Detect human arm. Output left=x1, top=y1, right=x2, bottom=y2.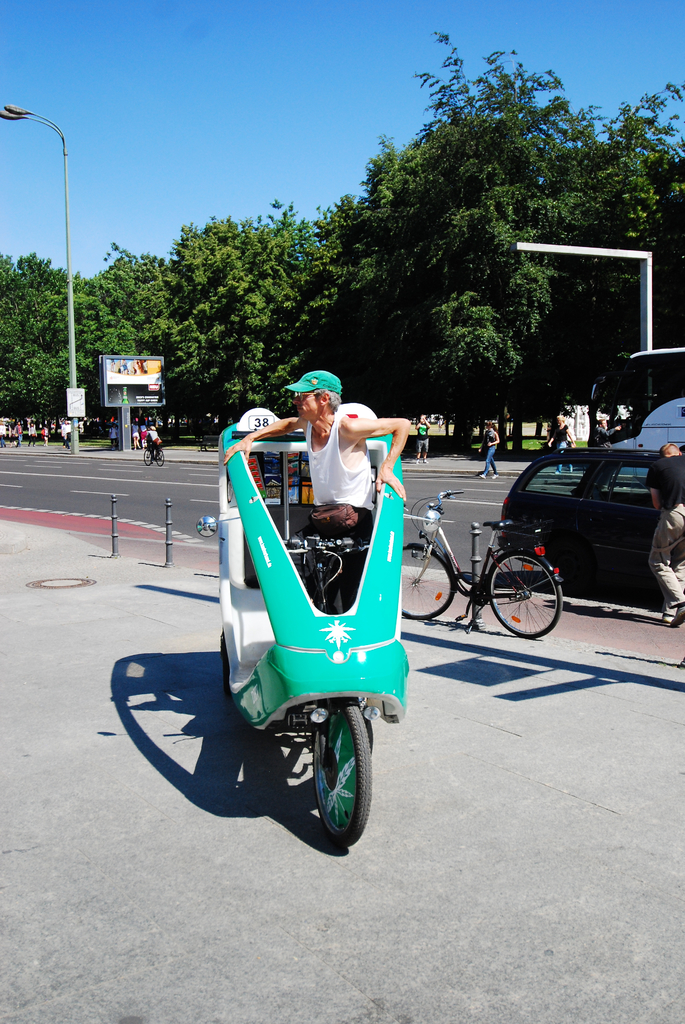
left=547, top=428, right=559, bottom=447.
